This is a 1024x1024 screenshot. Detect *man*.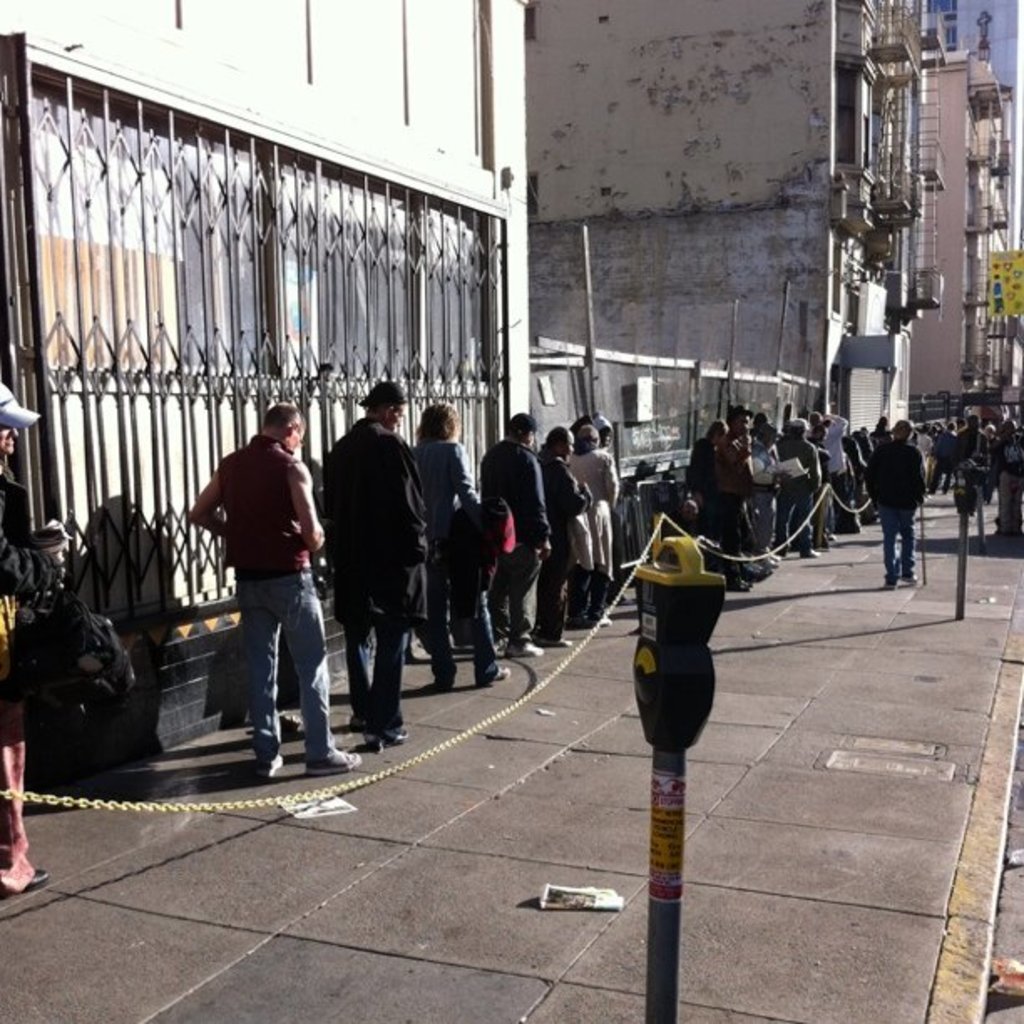
select_region(189, 380, 340, 780).
